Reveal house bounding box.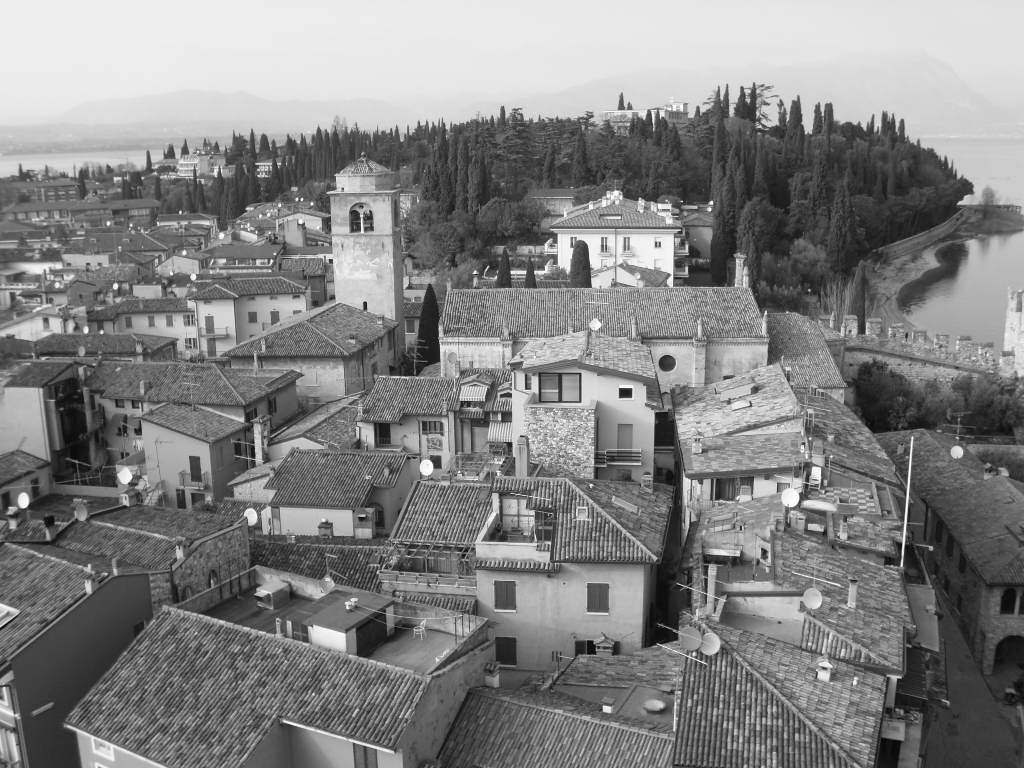
Revealed: [280, 453, 437, 554].
